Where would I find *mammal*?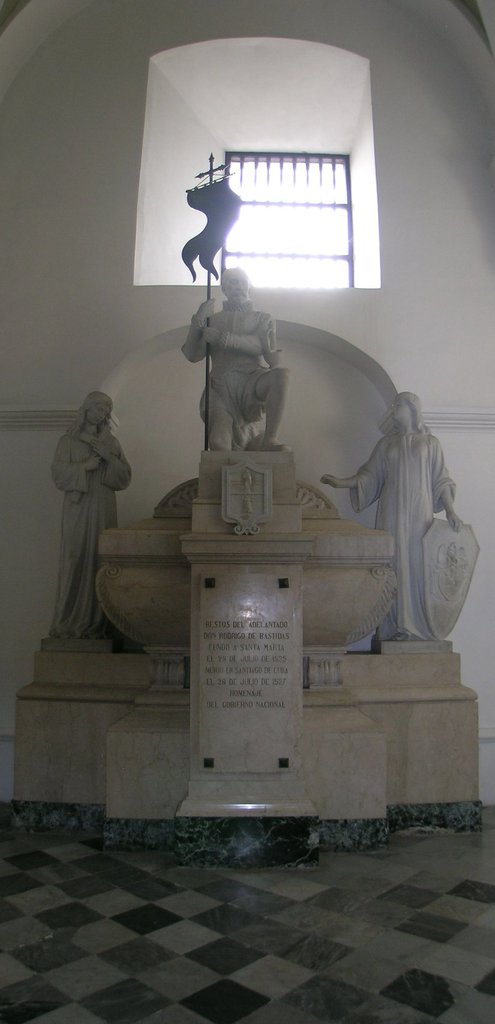
At [x1=318, y1=390, x2=462, y2=639].
